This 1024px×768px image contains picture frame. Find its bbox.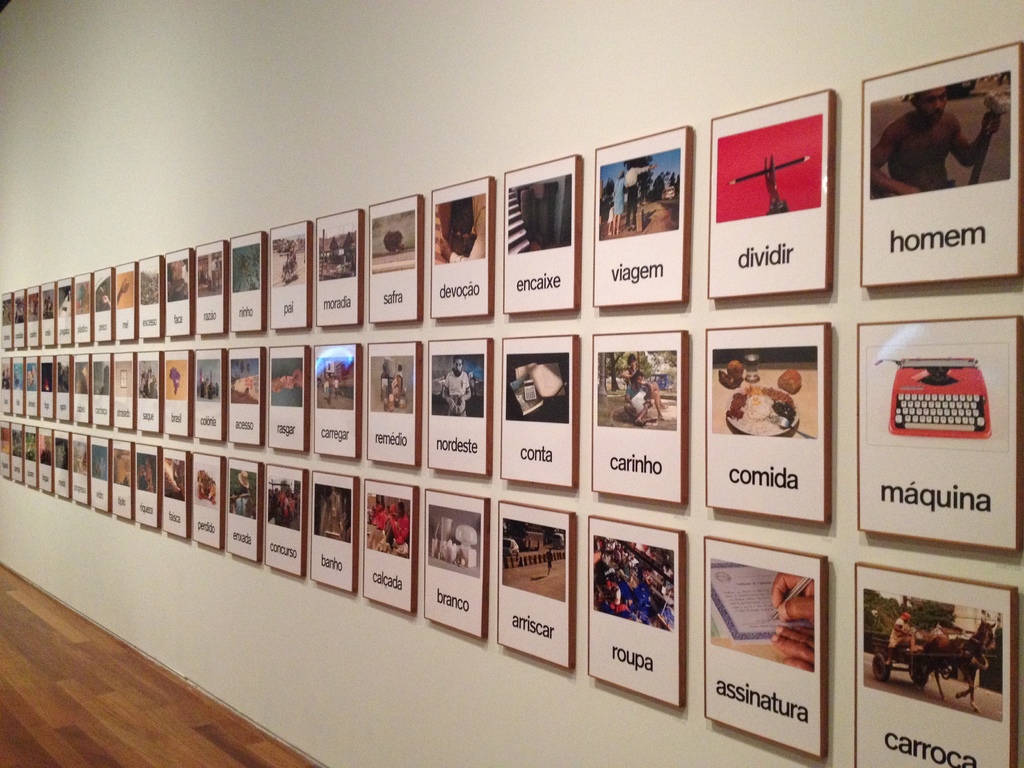
[225, 339, 262, 447].
